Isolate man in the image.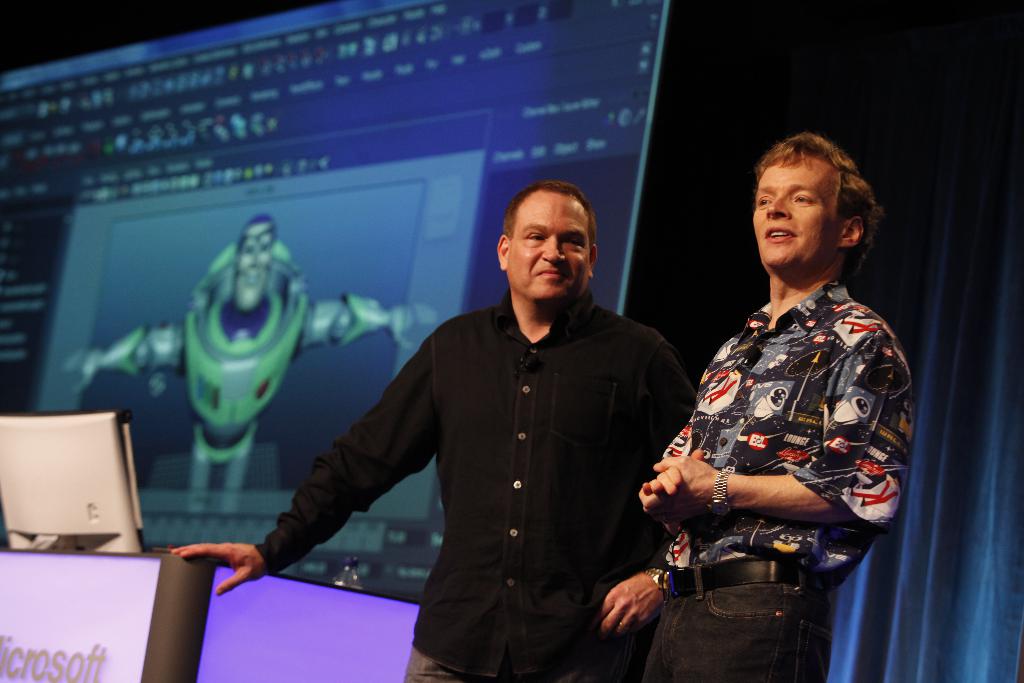
Isolated region: bbox=[80, 219, 451, 494].
